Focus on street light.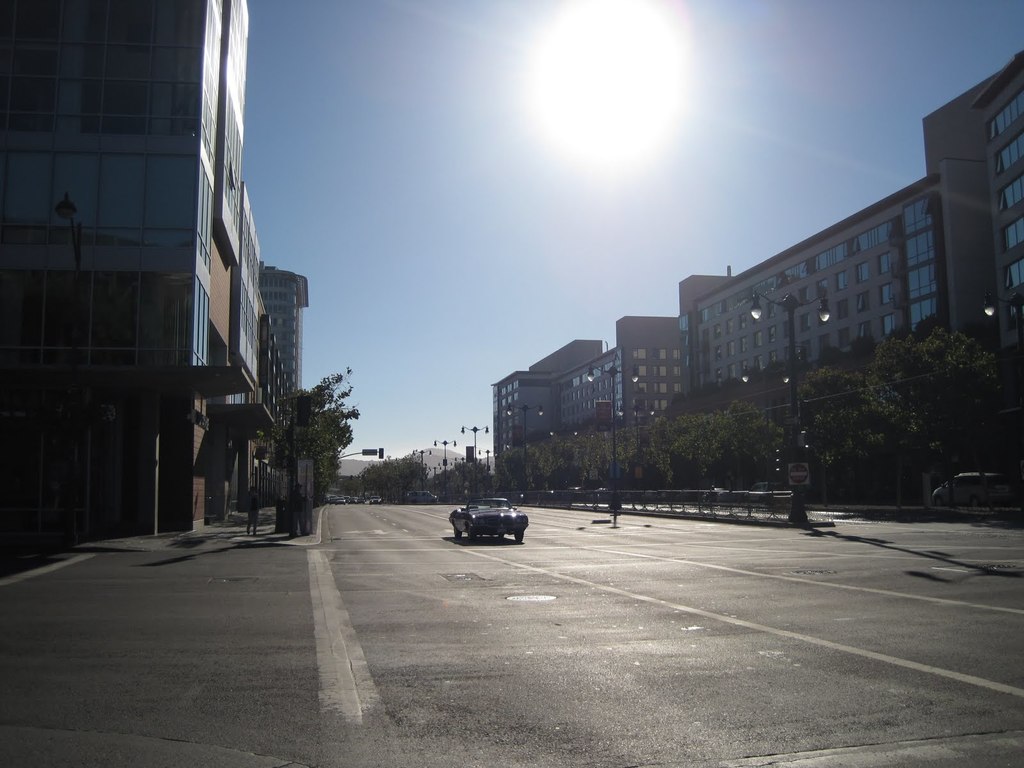
Focused at BBox(982, 300, 1023, 316).
